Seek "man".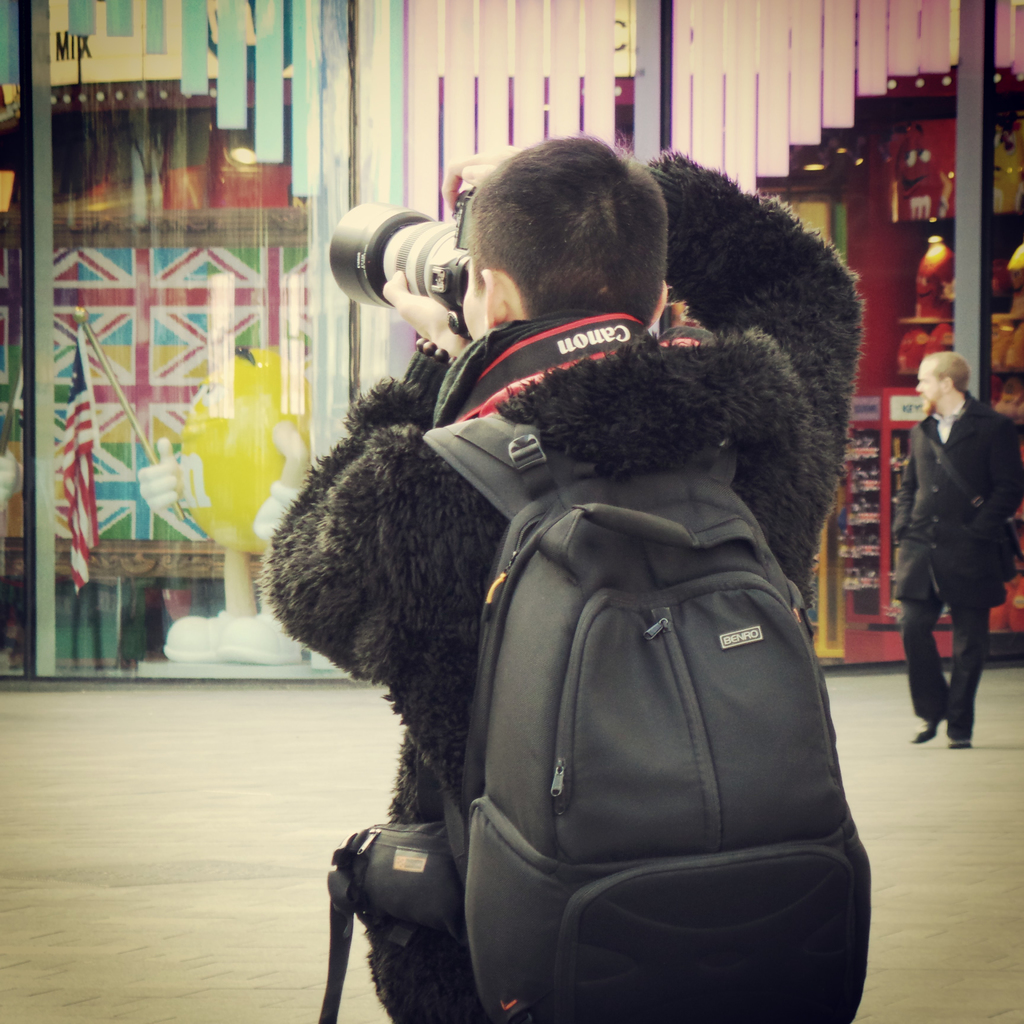
pyautogui.locateOnScreen(290, 74, 886, 1023).
